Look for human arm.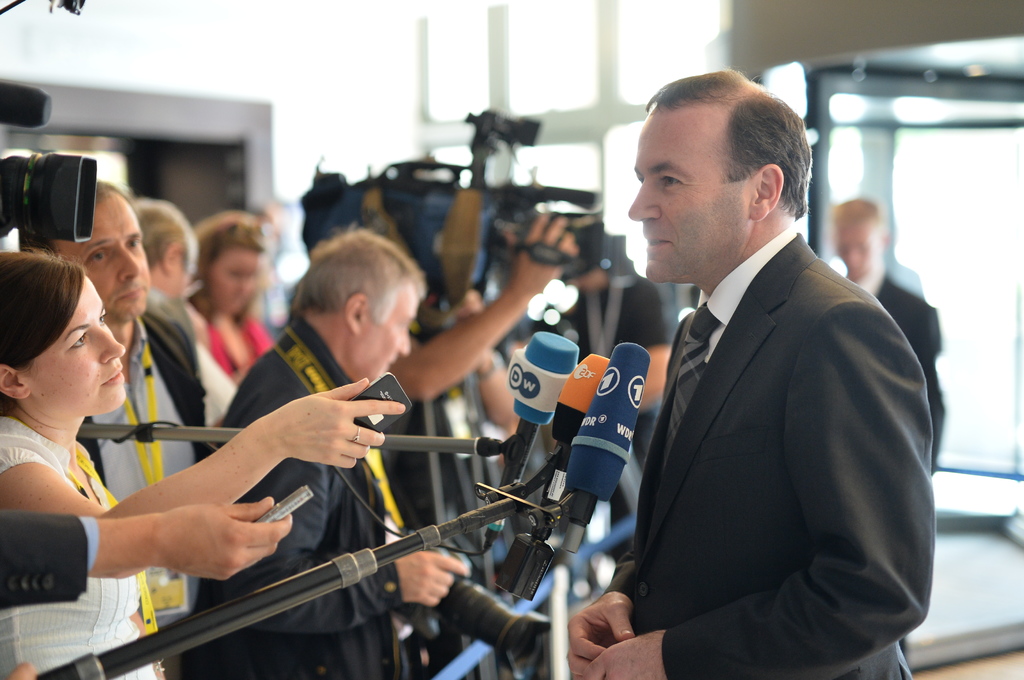
Found: x1=445 y1=283 x2=525 y2=464.
